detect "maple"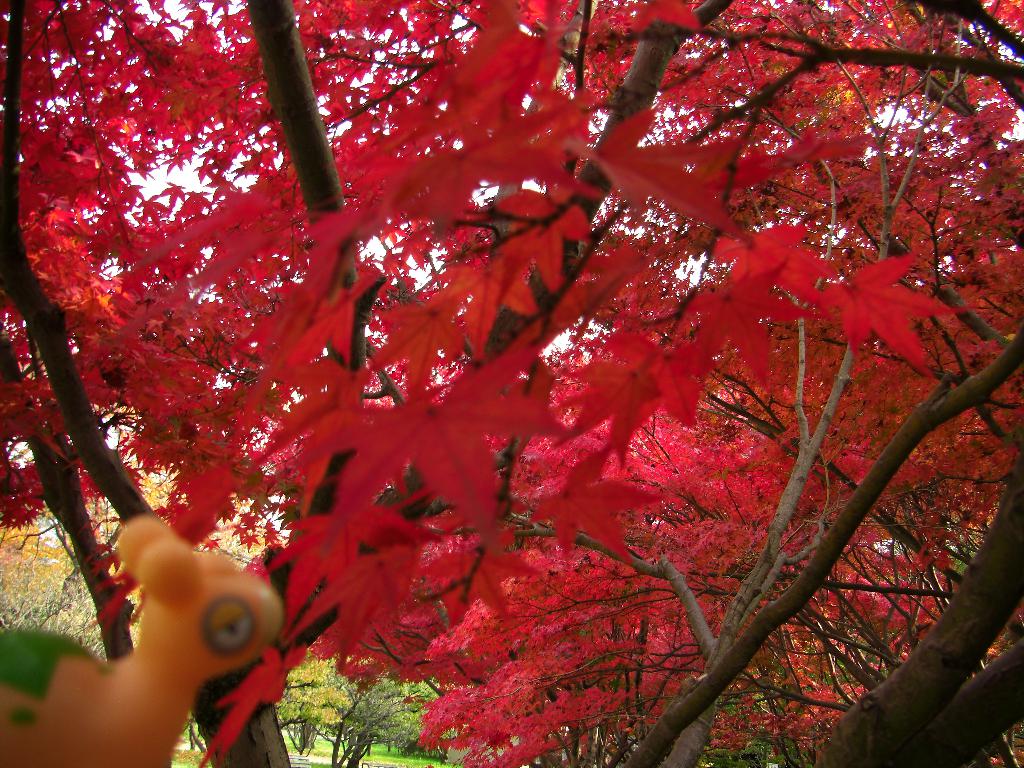
[0,0,1023,767]
